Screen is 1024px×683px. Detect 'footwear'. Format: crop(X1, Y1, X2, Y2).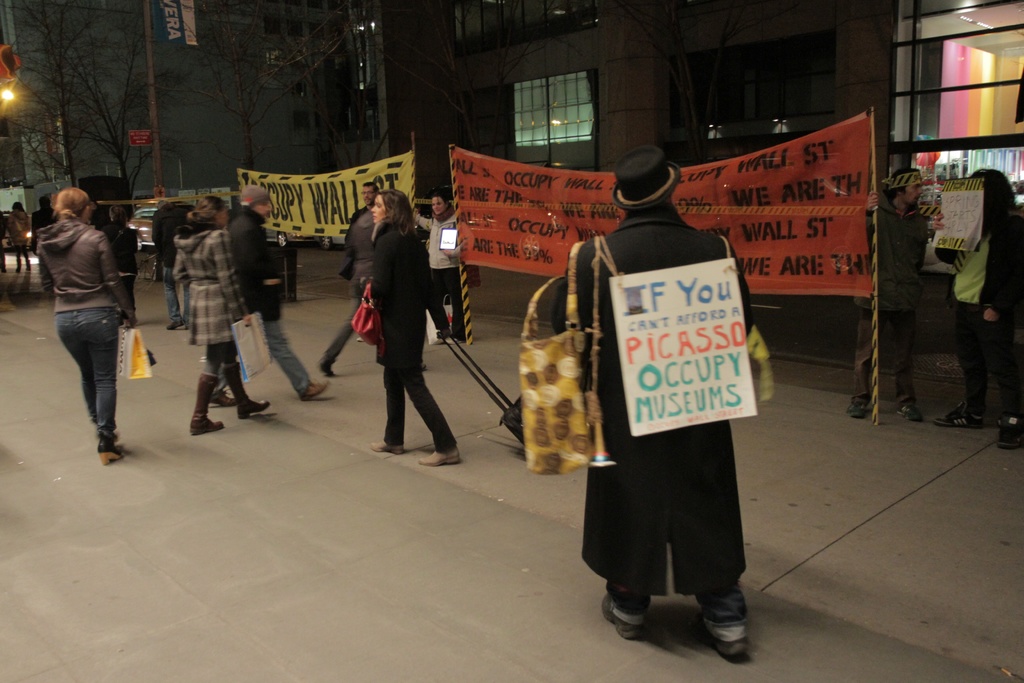
crop(716, 633, 752, 662).
